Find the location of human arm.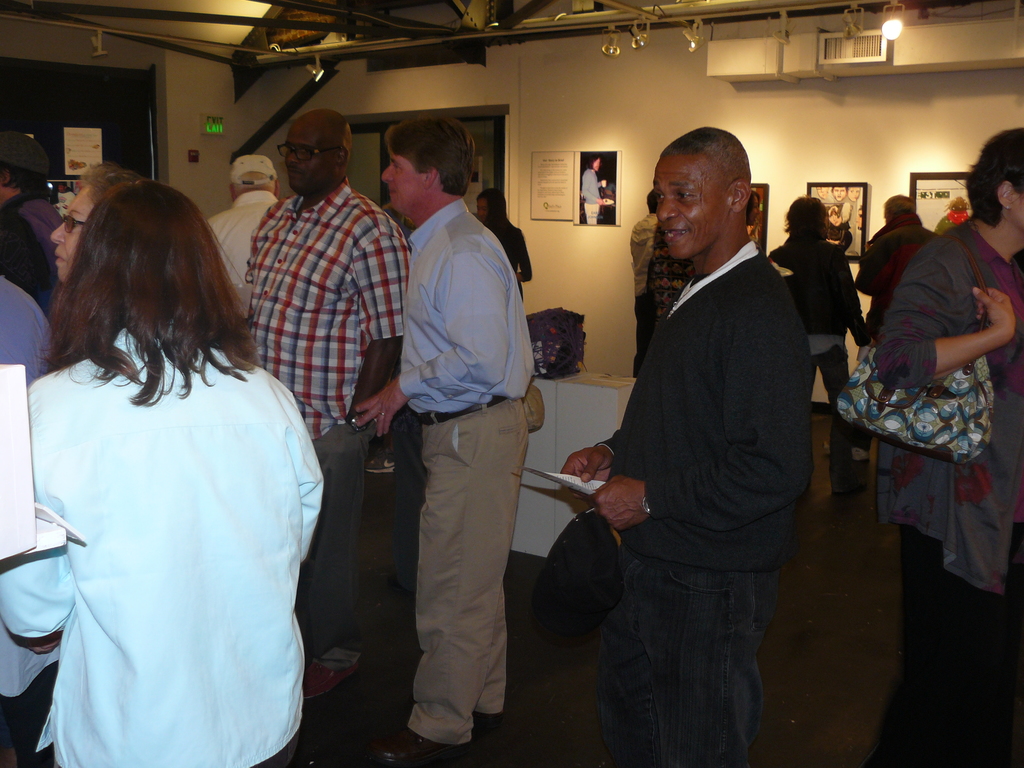
Location: left=358, top=243, right=501, bottom=440.
